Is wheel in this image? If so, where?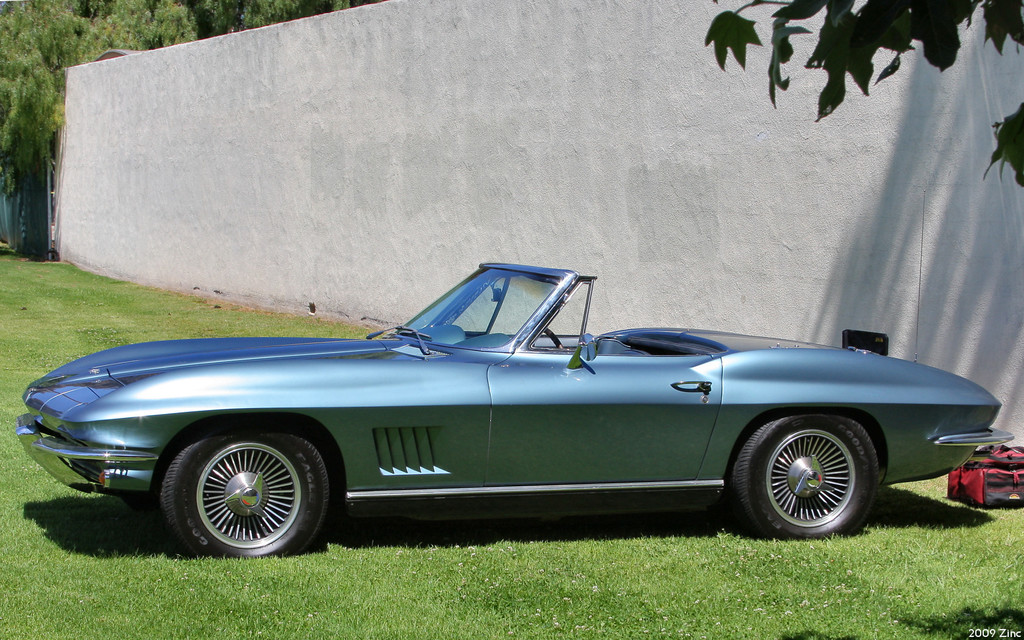
Yes, at bbox(538, 326, 563, 349).
